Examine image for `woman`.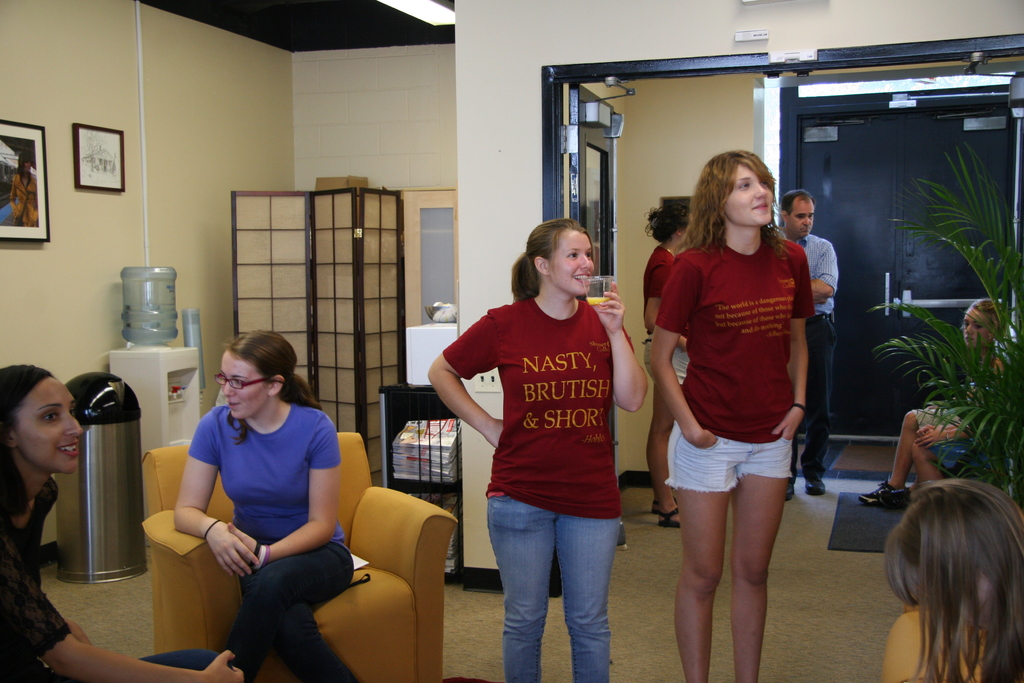
Examination result: <bbox>174, 331, 356, 682</bbox>.
